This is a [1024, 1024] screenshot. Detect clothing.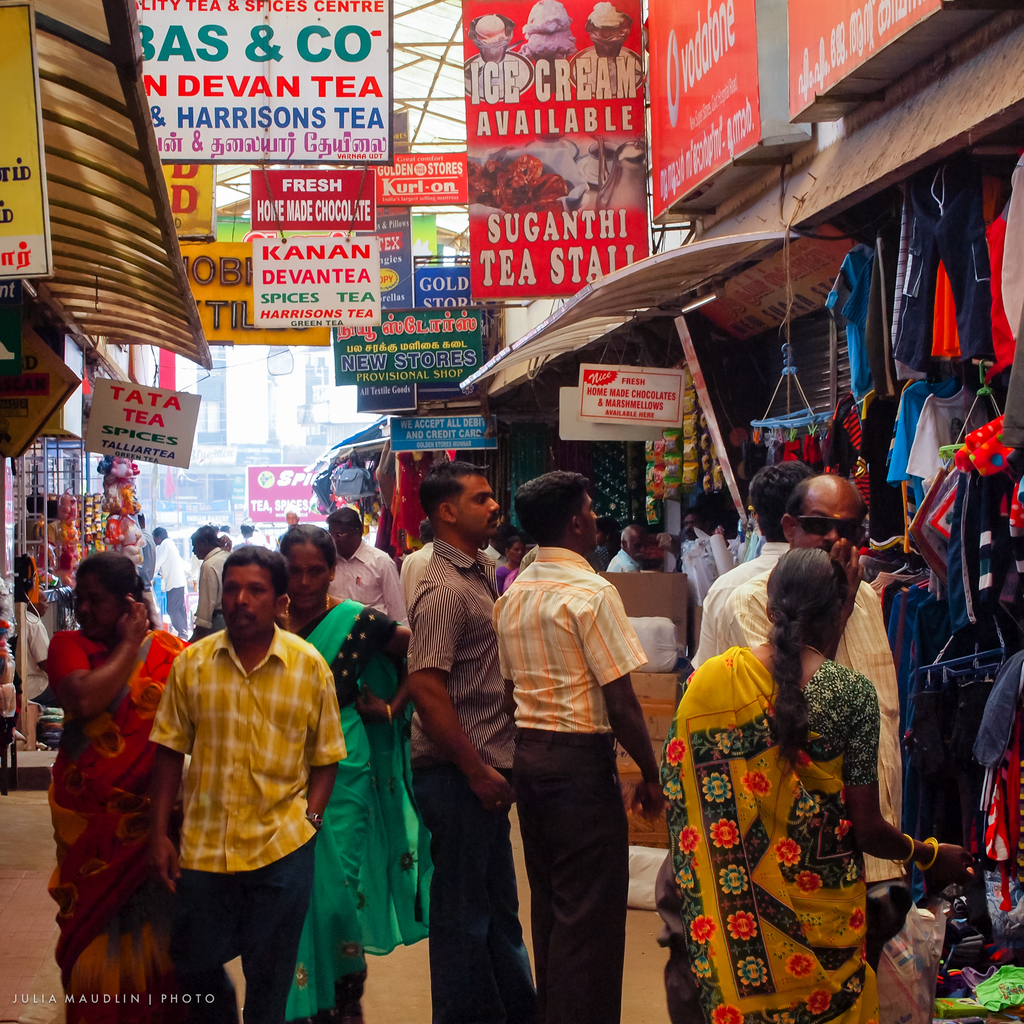
bbox=(64, 620, 188, 1023).
